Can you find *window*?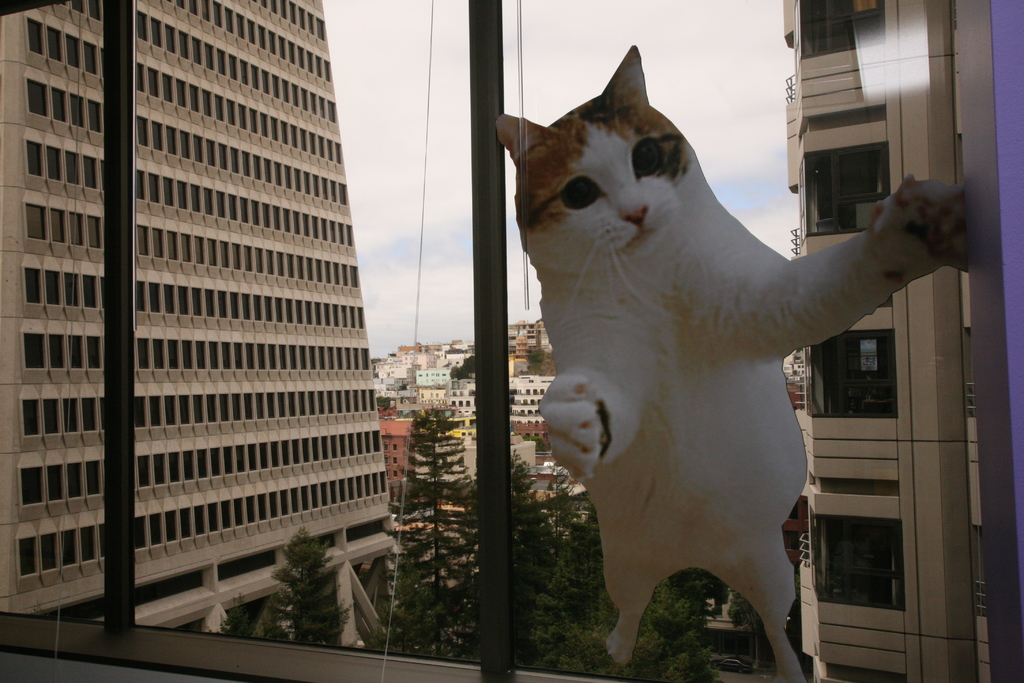
Yes, bounding box: detection(19, 536, 40, 578).
